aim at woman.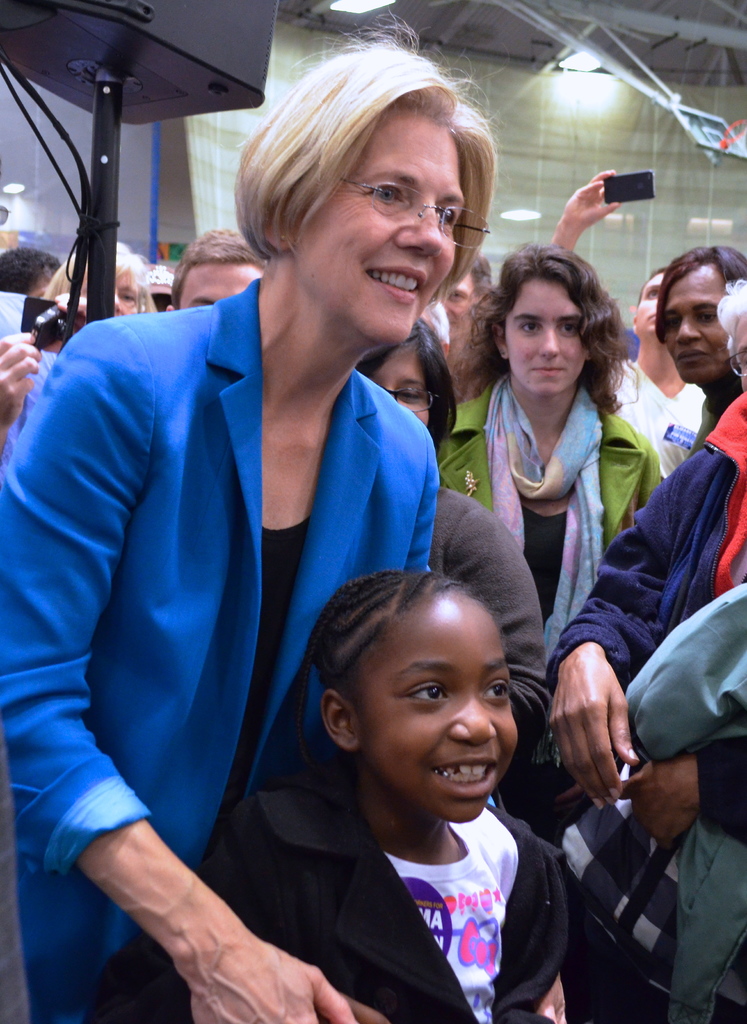
Aimed at [left=40, top=241, right=159, bottom=324].
